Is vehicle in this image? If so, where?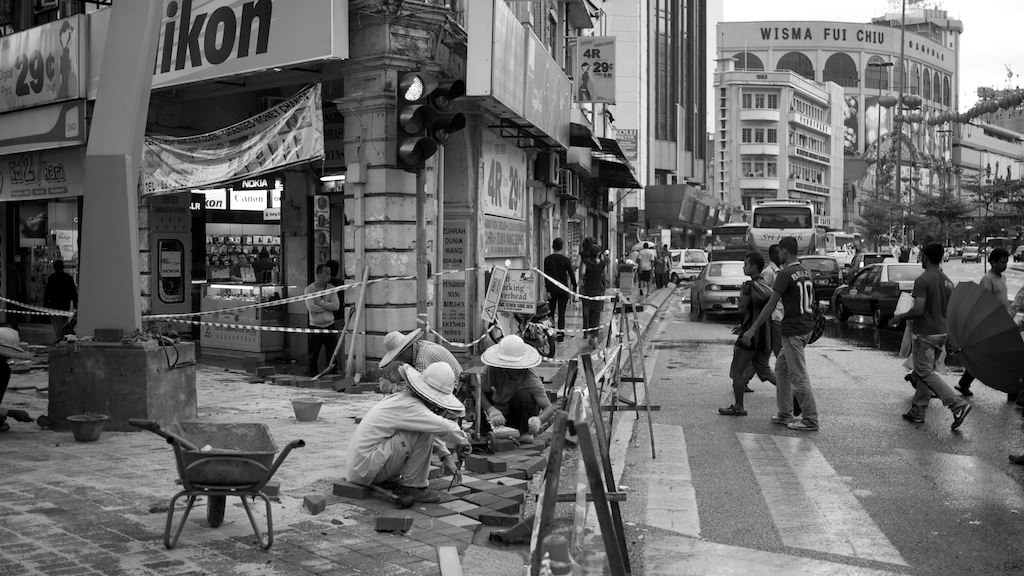
Yes, at [x1=793, y1=253, x2=843, y2=304].
